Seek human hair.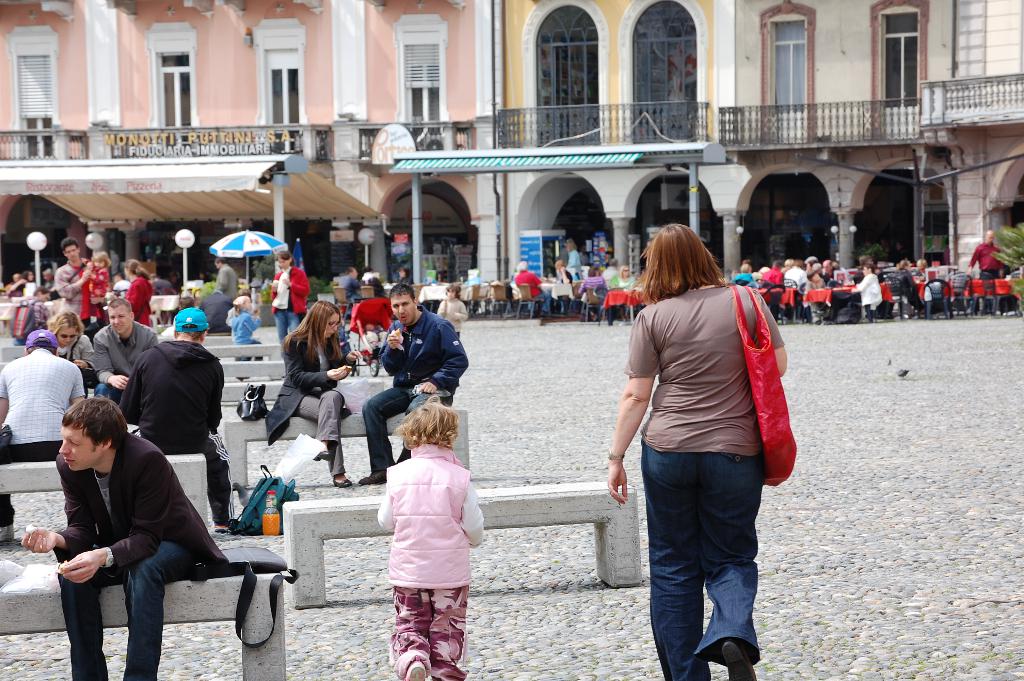
641/215/732/313.
